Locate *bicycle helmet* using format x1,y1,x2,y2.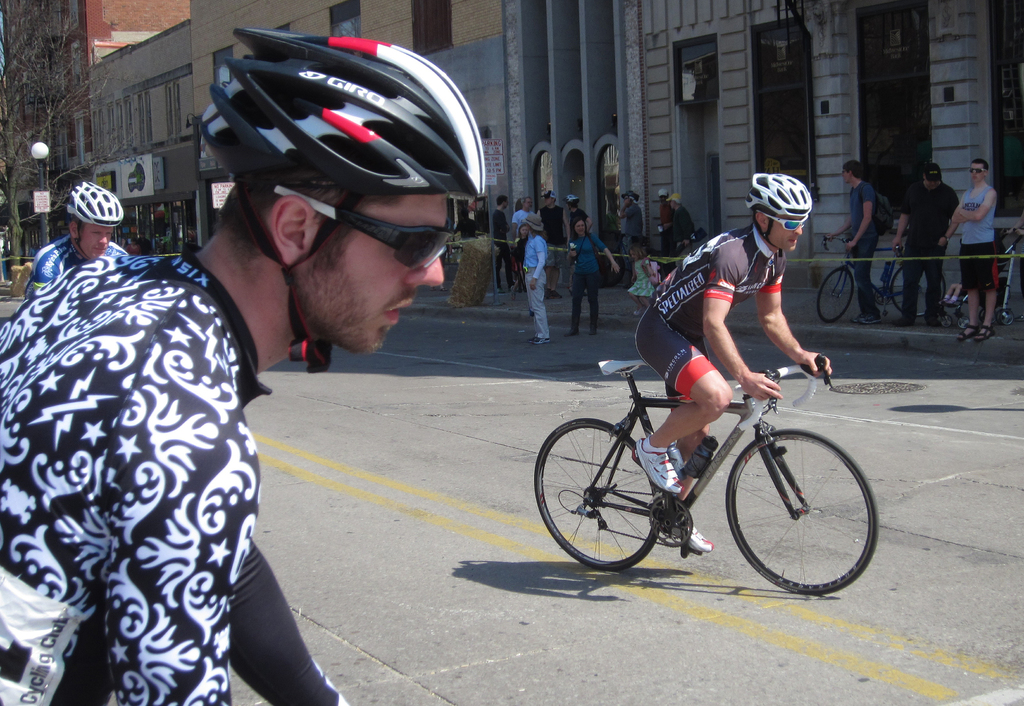
745,167,814,253.
